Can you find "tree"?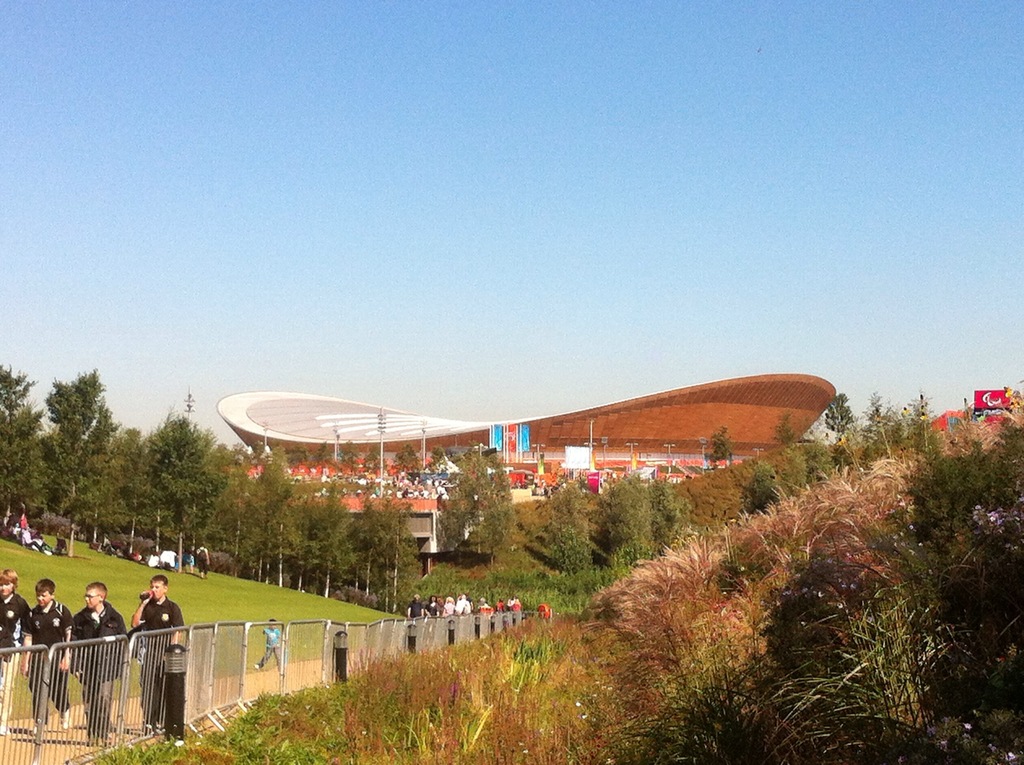
Yes, bounding box: bbox=[319, 435, 335, 474].
